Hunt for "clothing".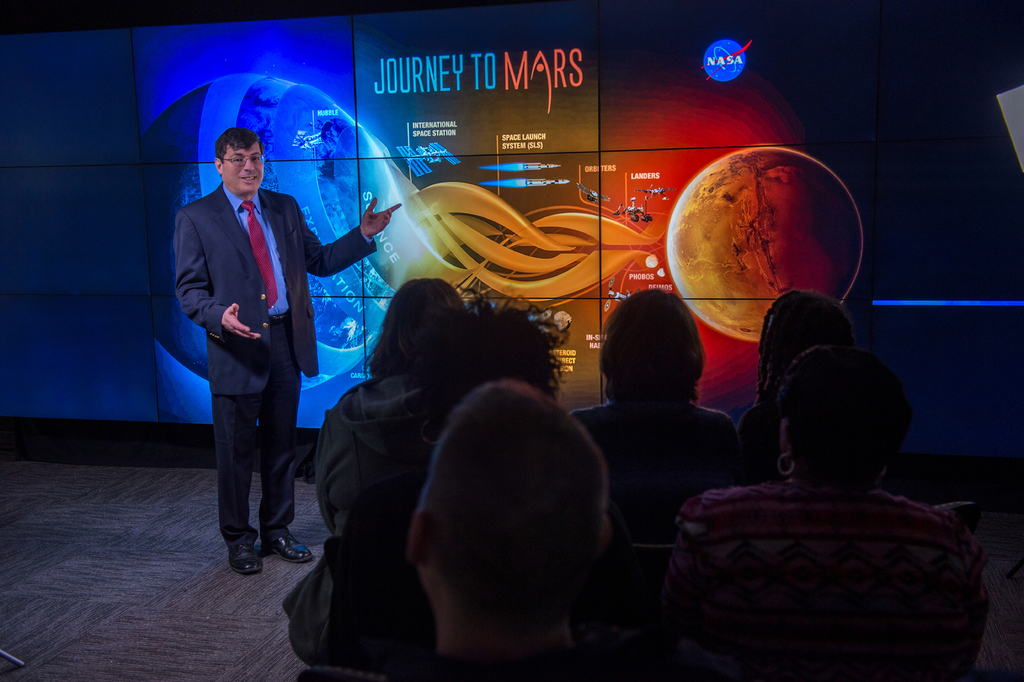
Hunted down at bbox=(321, 363, 425, 553).
